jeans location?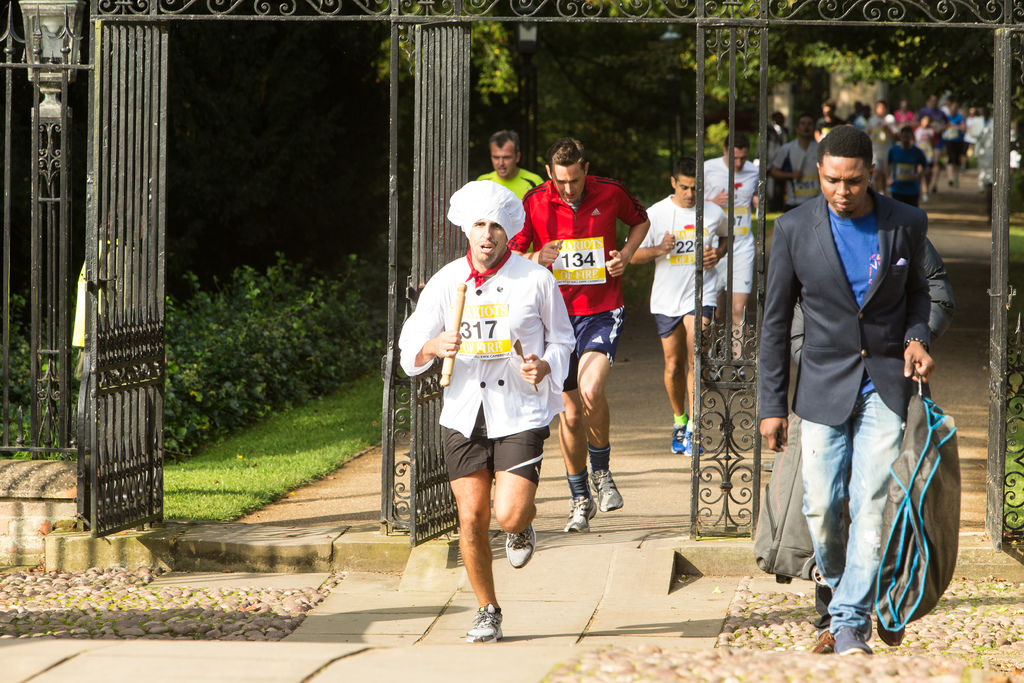
bbox(794, 401, 943, 643)
